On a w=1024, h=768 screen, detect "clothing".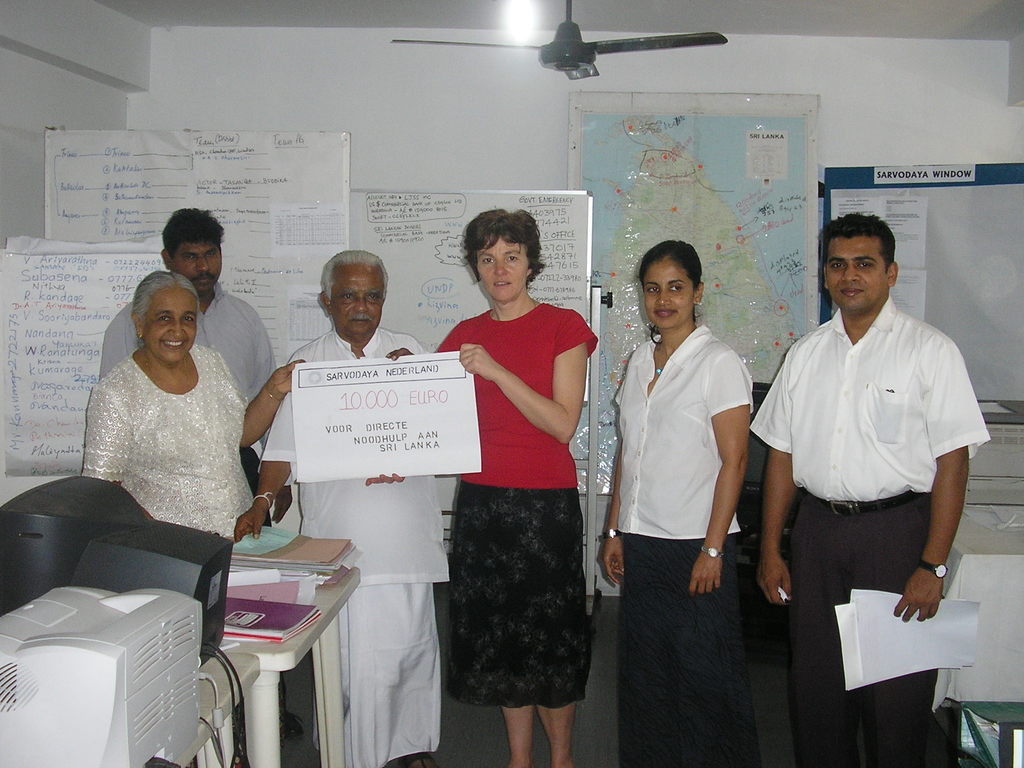
{"x1": 433, "y1": 275, "x2": 602, "y2": 702}.
